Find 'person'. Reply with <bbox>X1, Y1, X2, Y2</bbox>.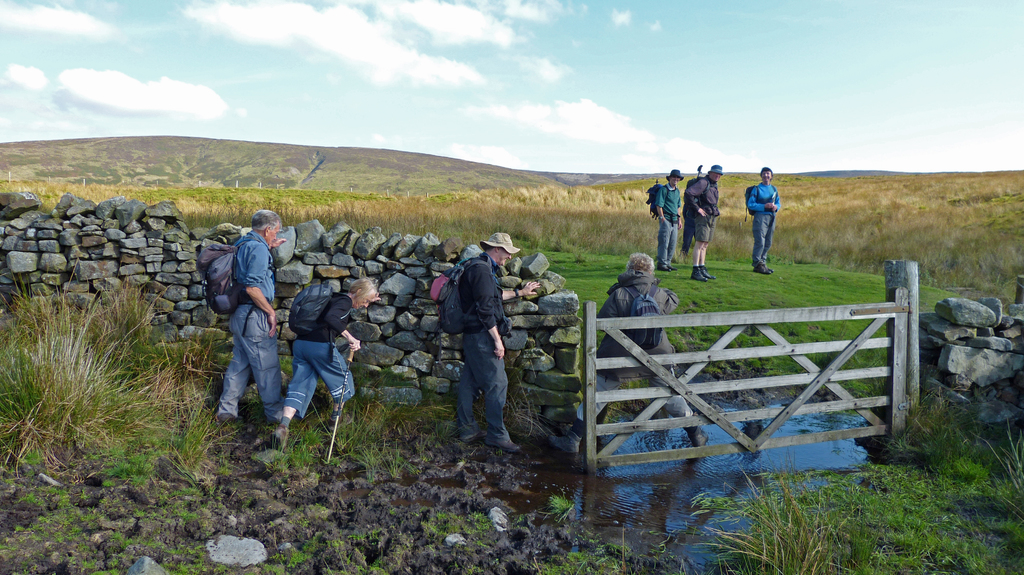
<bbox>740, 157, 785, 279</bbox>.
